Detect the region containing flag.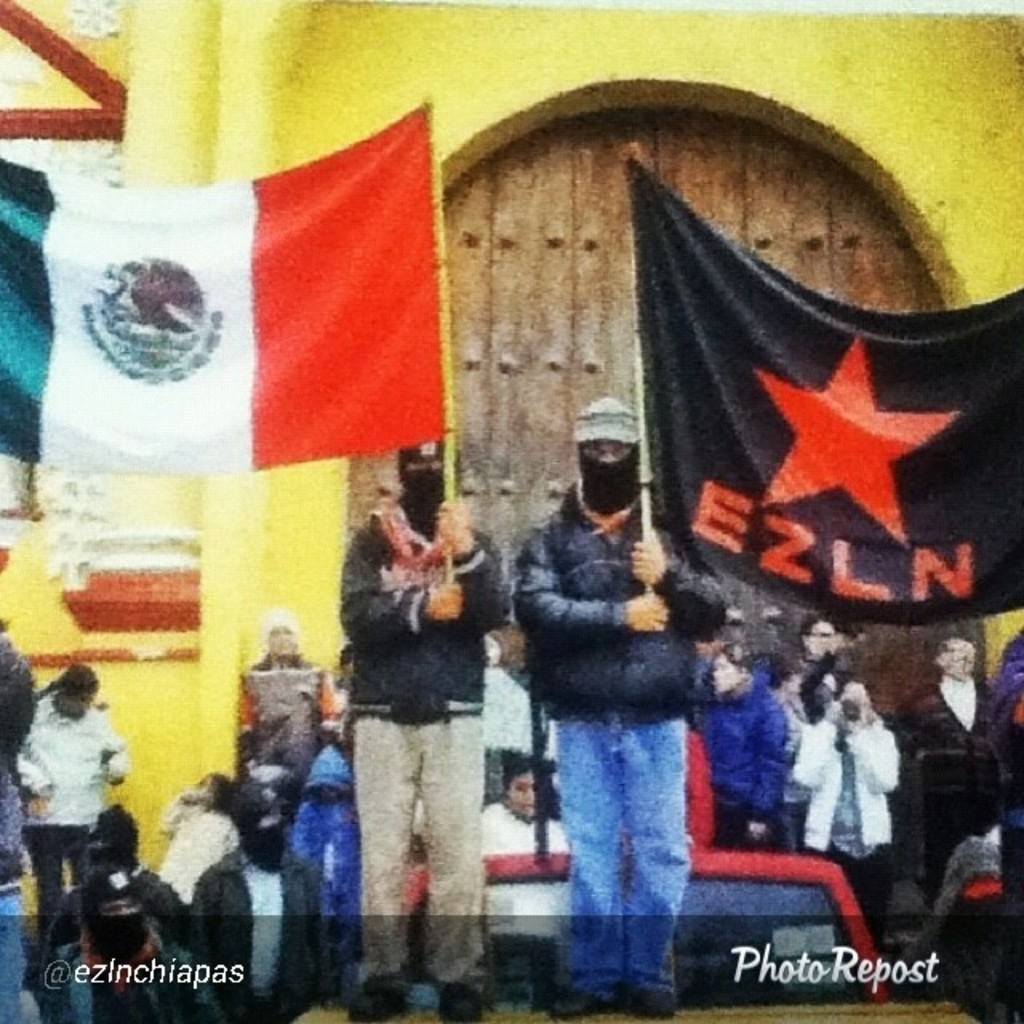
select_region(70, 94, 459, 582).
